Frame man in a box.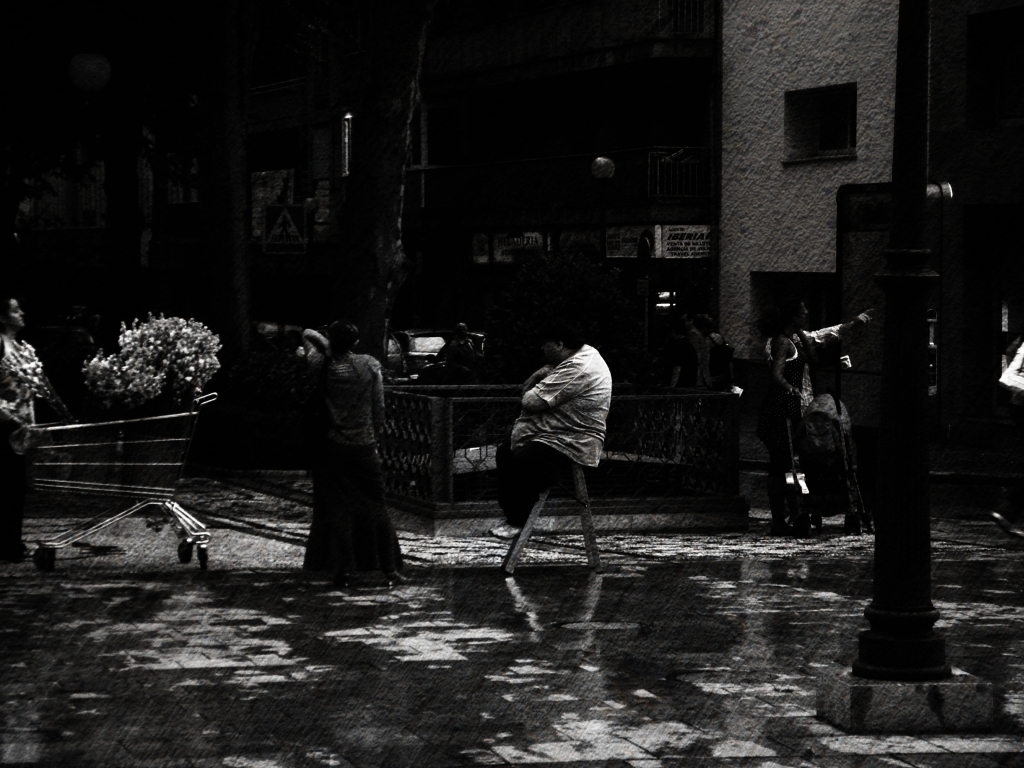
{"left": 487, "top": 319, "right": 623, "bottom": 583}.
